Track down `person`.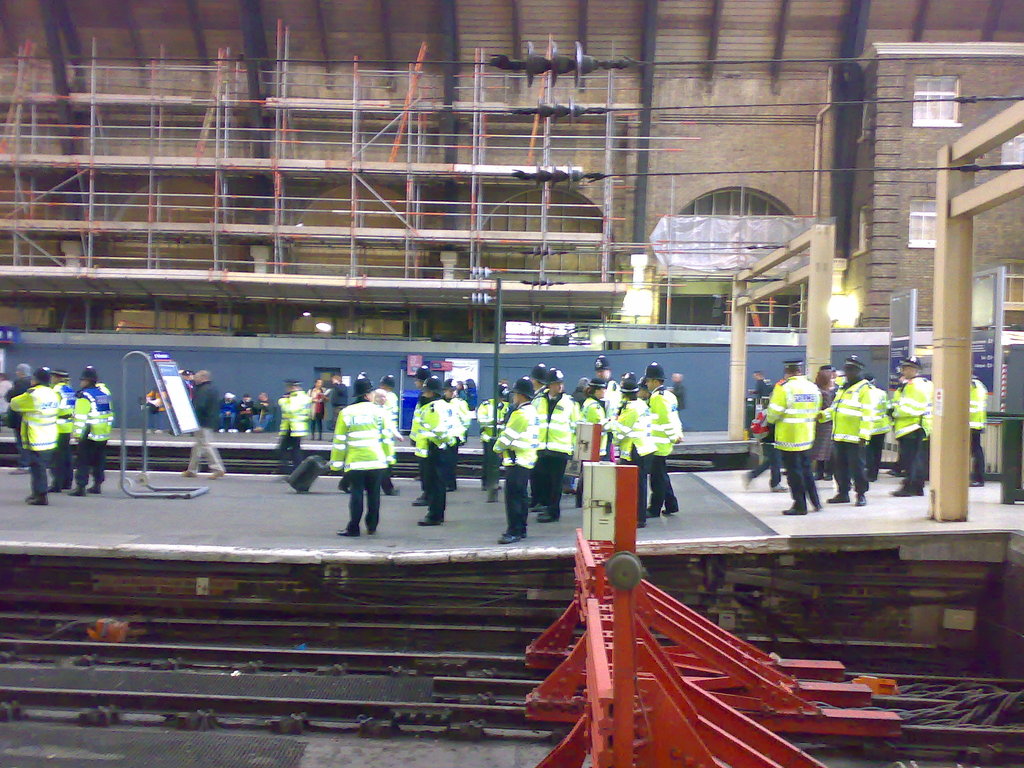
Tracked to region(534, 365, 573, 513).
